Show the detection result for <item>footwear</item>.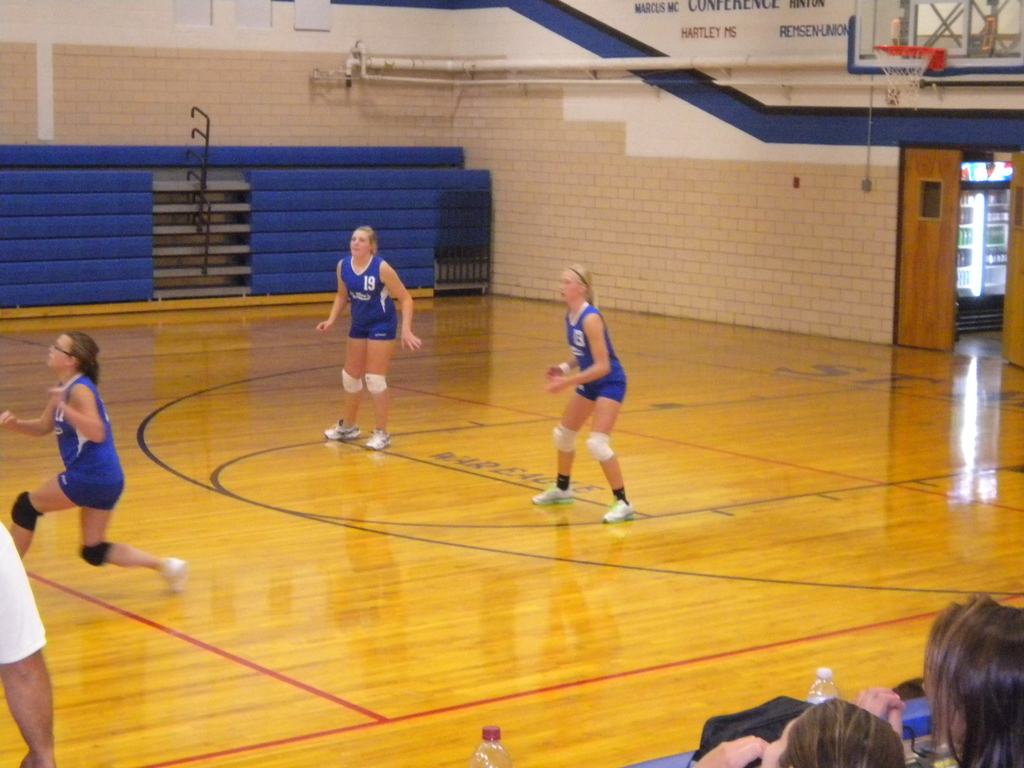
left=157, top=553, right=184, bottom=595.
